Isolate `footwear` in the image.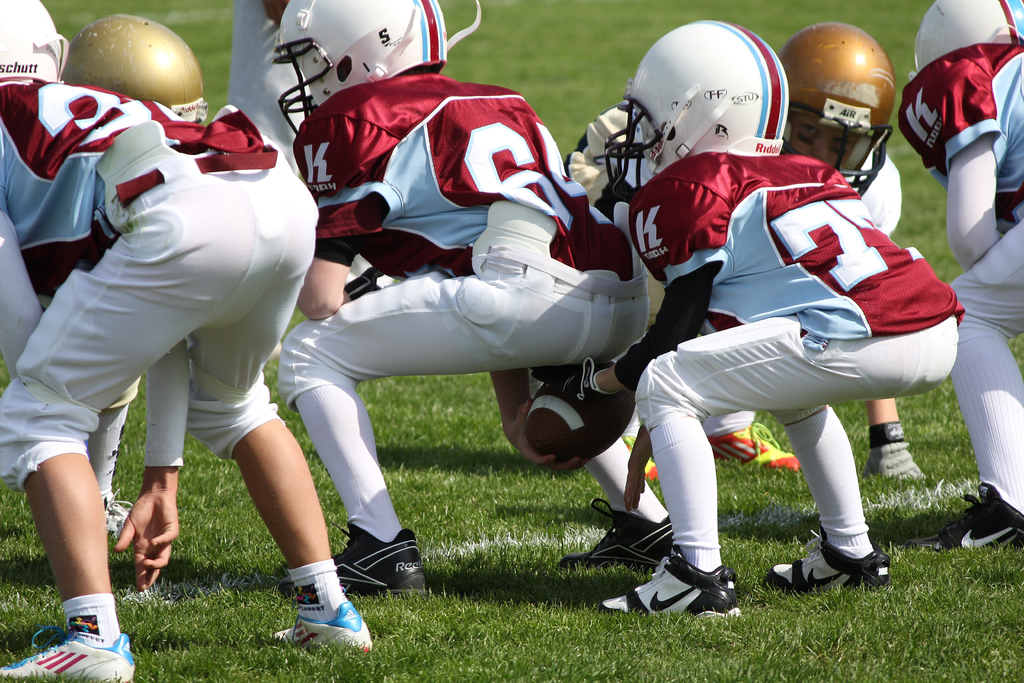
Isolated region: [left=560, top=496, right=671, bottom=572].
